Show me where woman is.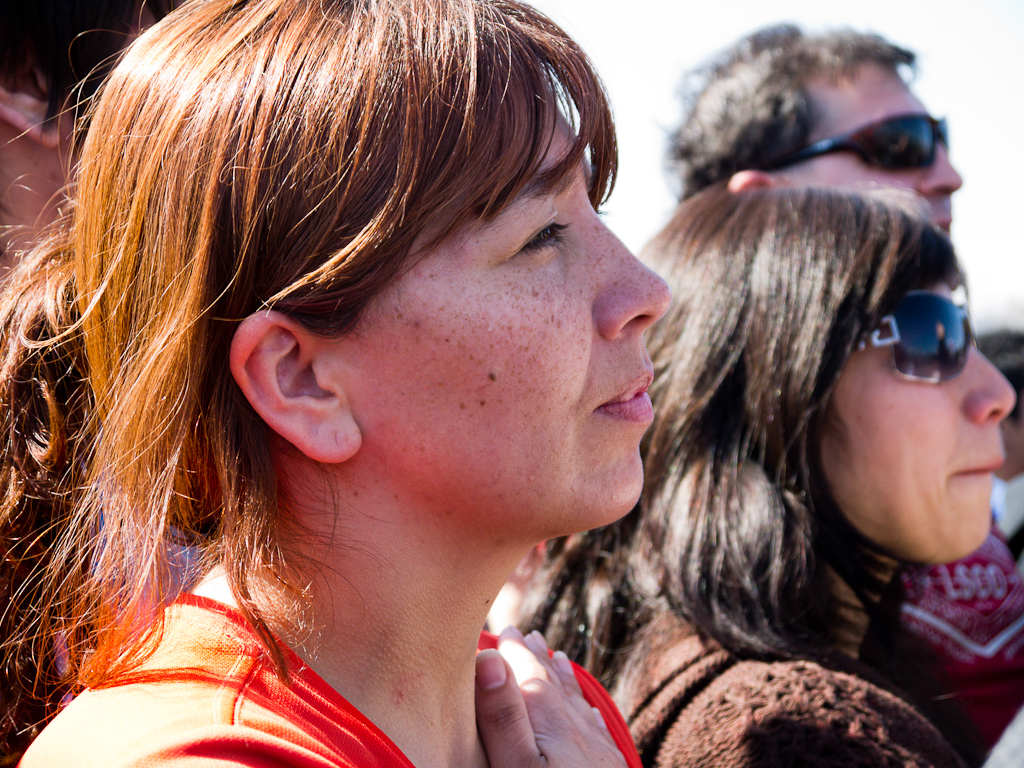
woman is at 0, 8, 784, 749.
